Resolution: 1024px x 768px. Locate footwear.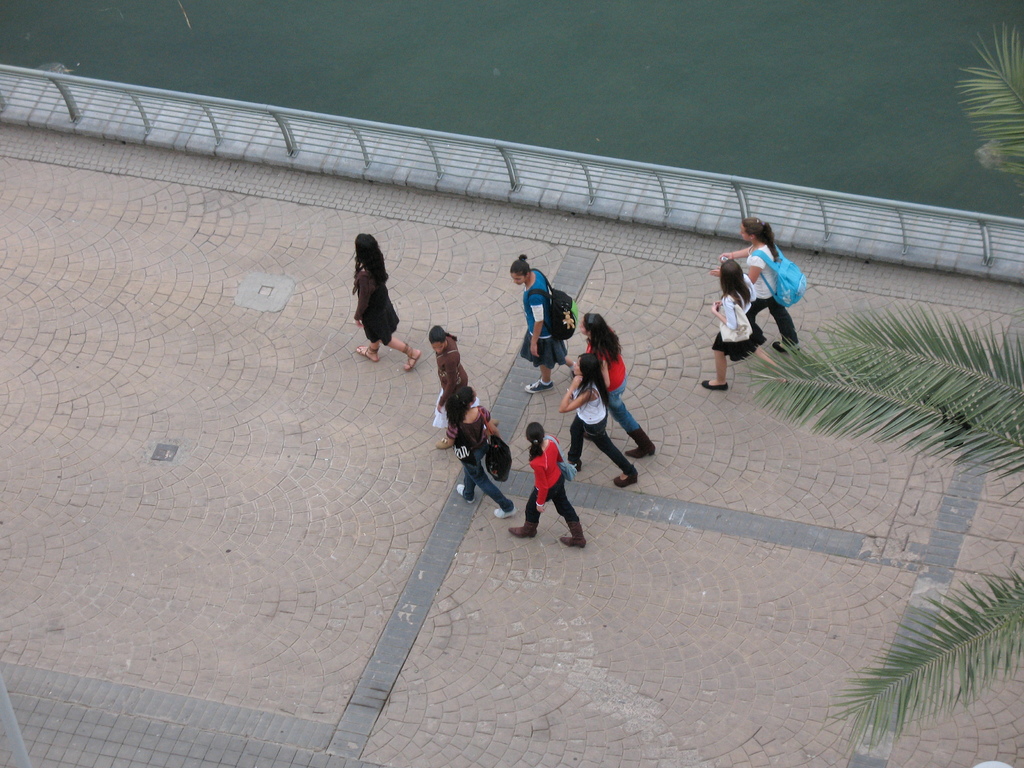
pyautogui.locateOnScreen(611, 474, 637, 487).
